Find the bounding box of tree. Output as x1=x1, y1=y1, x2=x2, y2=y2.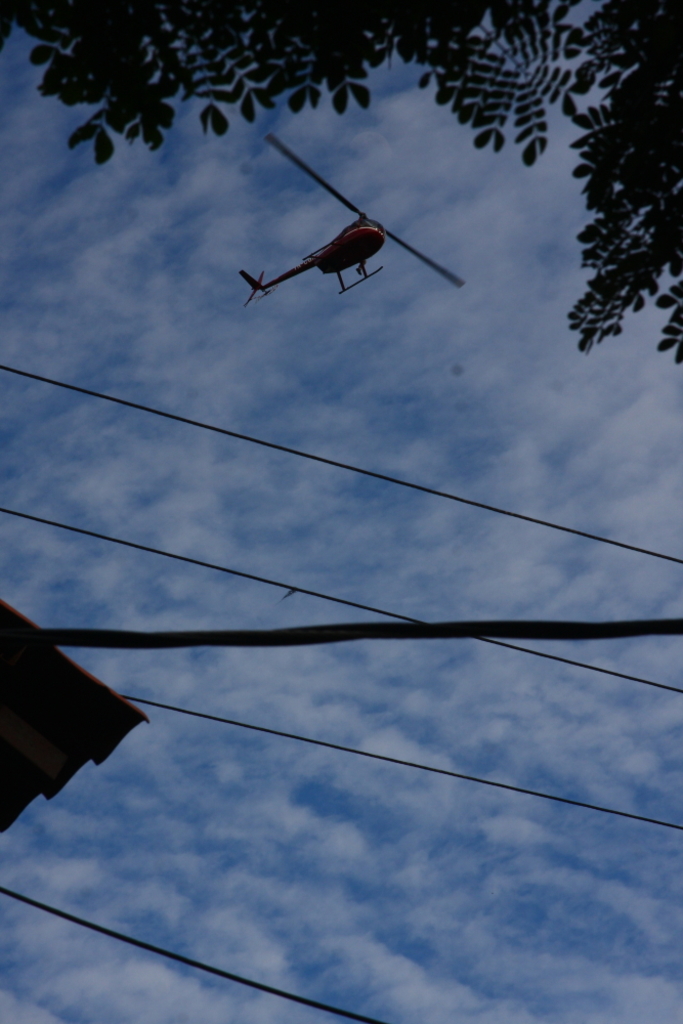
x1=455, y1=25, x2=673, y2=403.
